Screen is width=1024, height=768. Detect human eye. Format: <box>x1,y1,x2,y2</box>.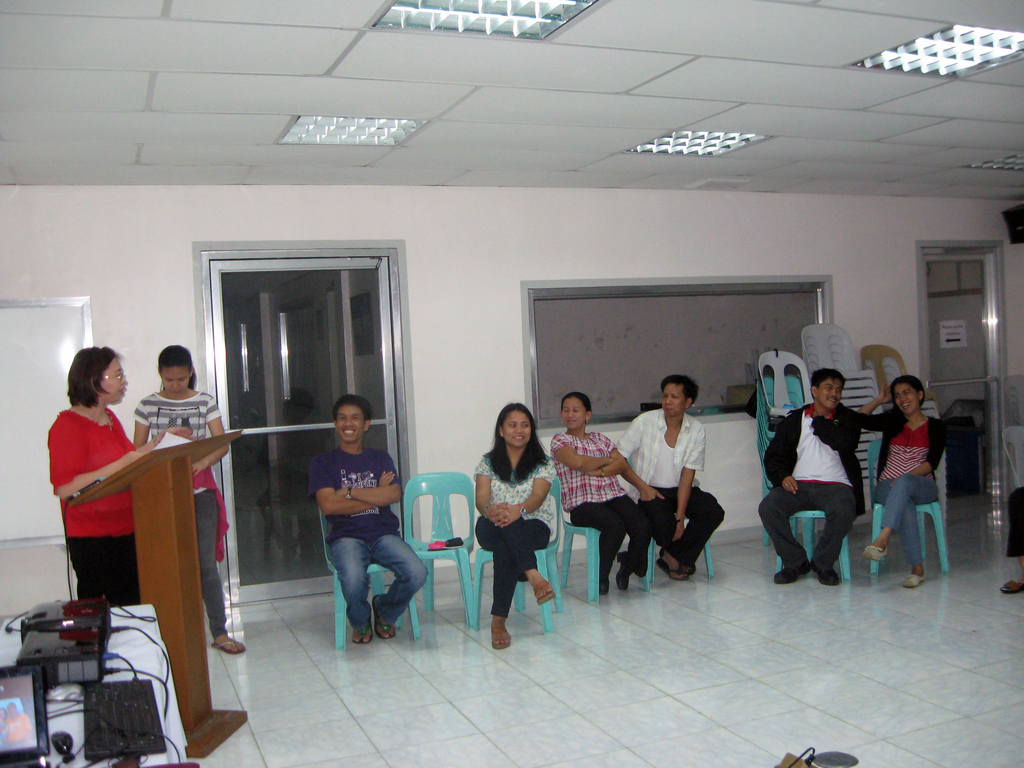
<box>502,416,521,433</box>.
